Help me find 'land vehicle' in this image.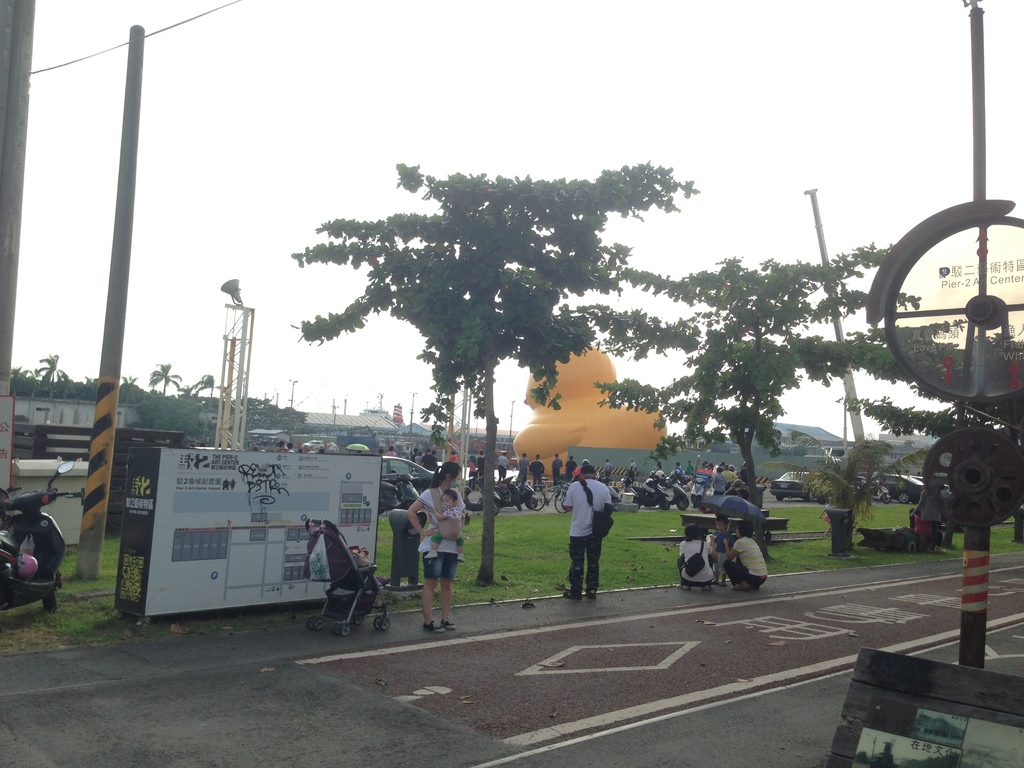
Found it: detection(769, 469, 829, 501).
